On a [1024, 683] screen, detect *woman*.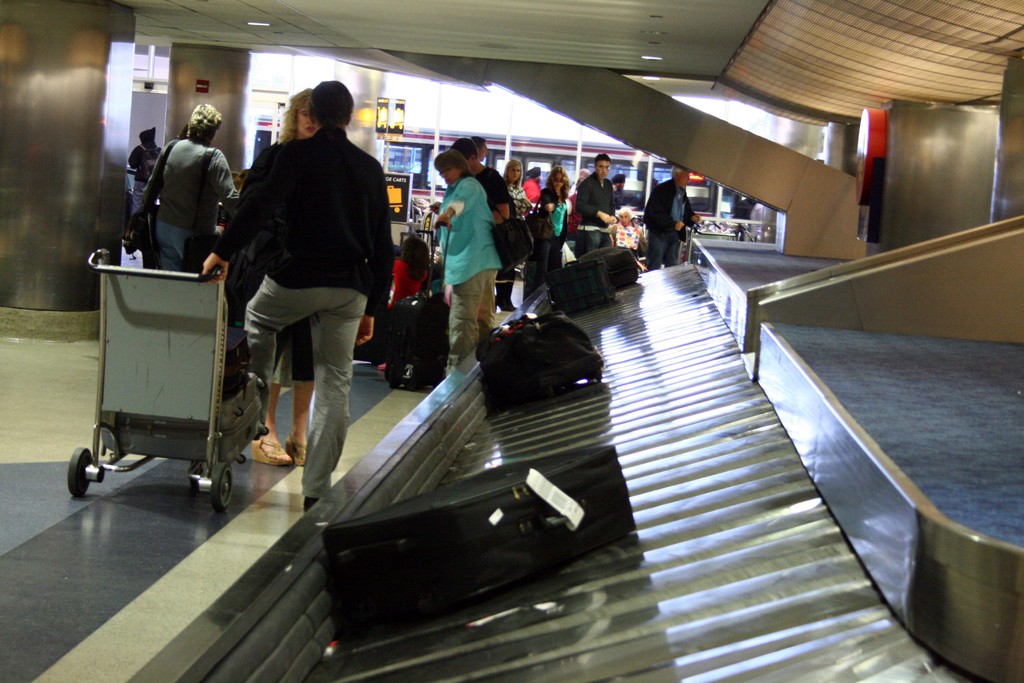
[247, 86, 311, 483].
